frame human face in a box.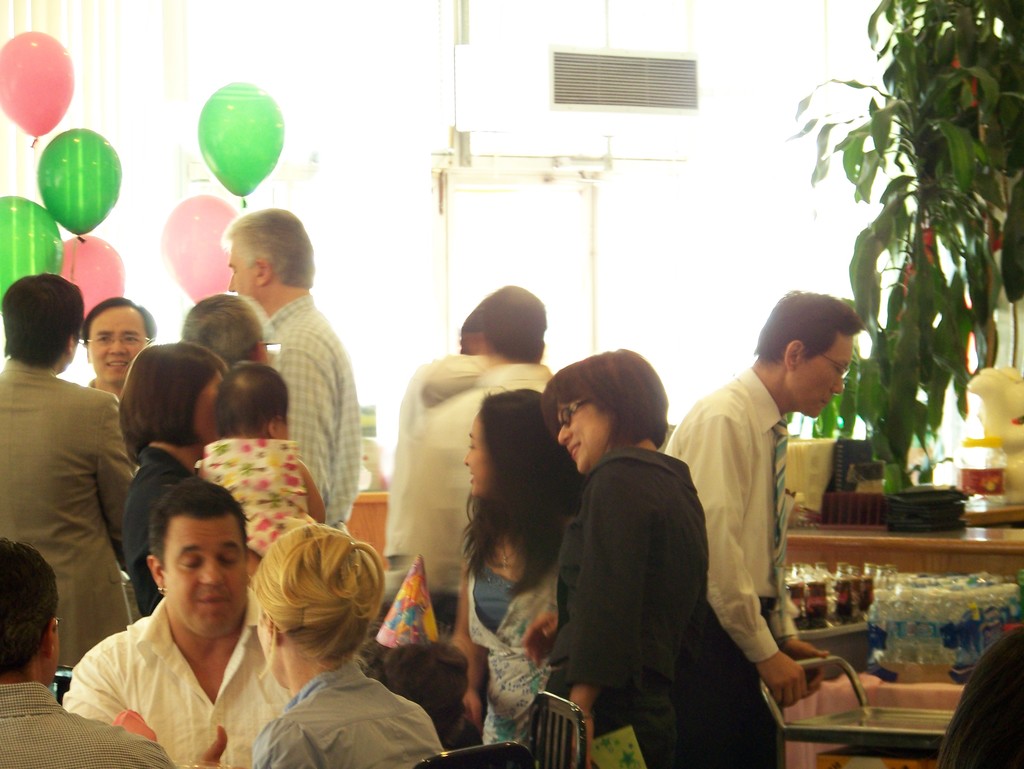
791:331:852:424.
